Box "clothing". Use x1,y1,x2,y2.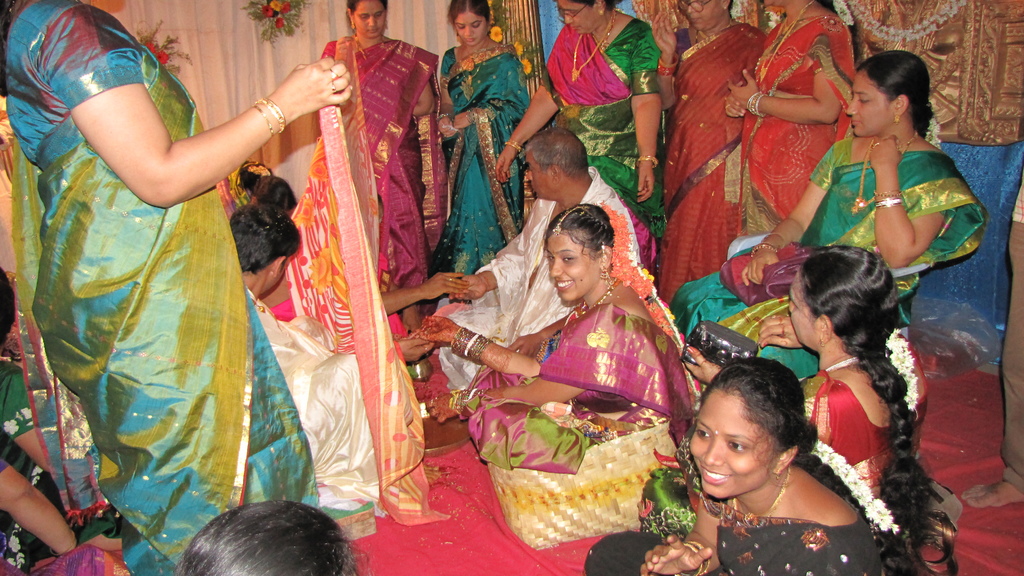
0,356,35,575.
